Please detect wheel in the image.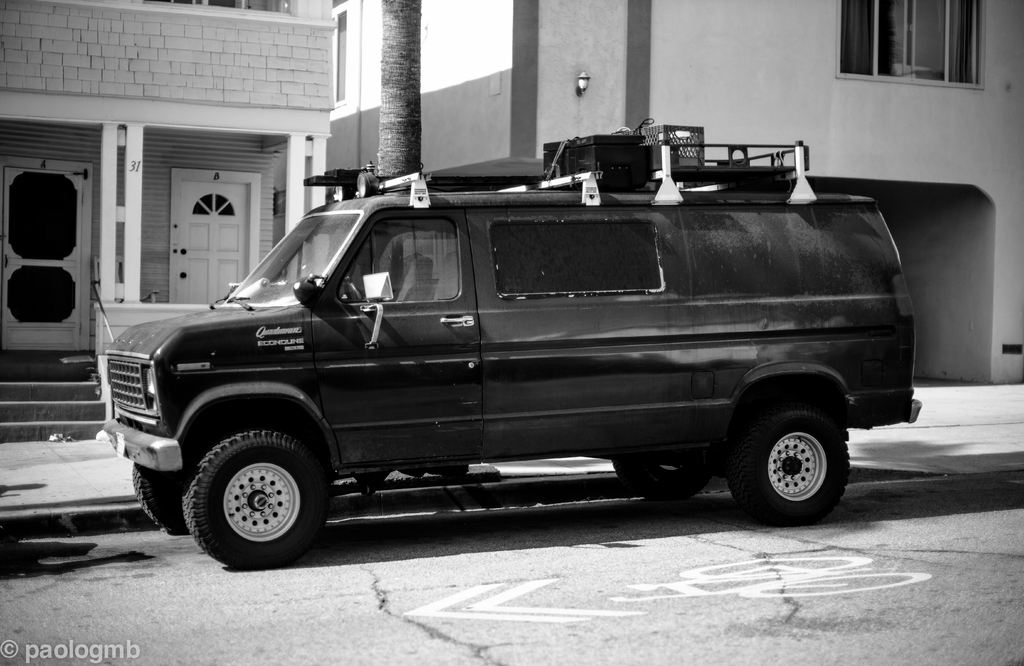
(left=727, top=405, right=852, bottom=527).
